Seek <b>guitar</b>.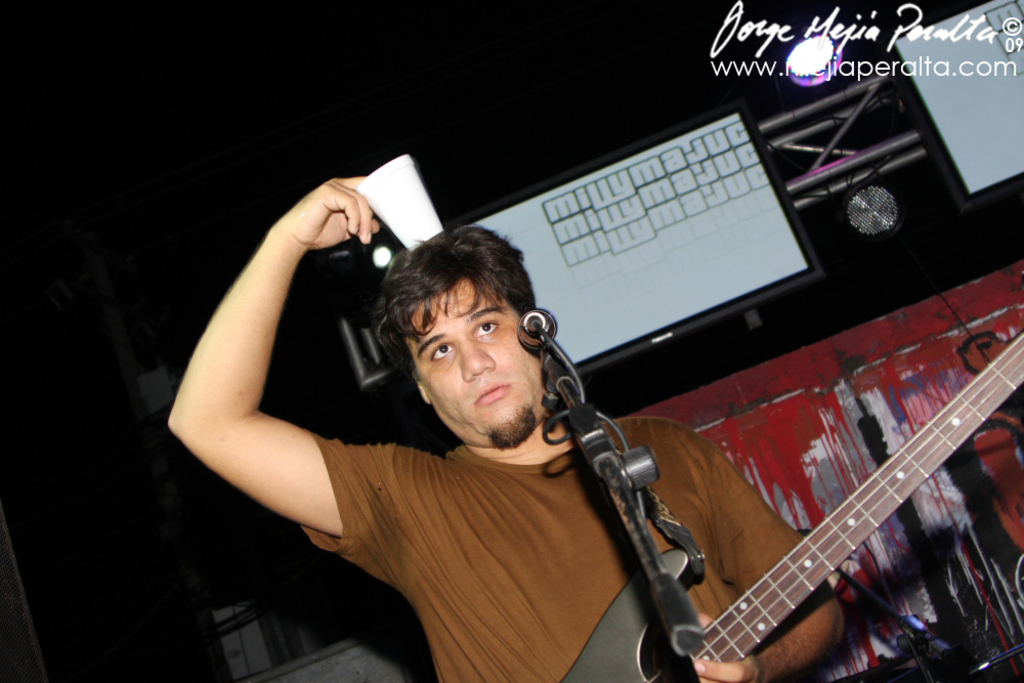
[x1=556, y1=330, x2=1023, y2=682].
